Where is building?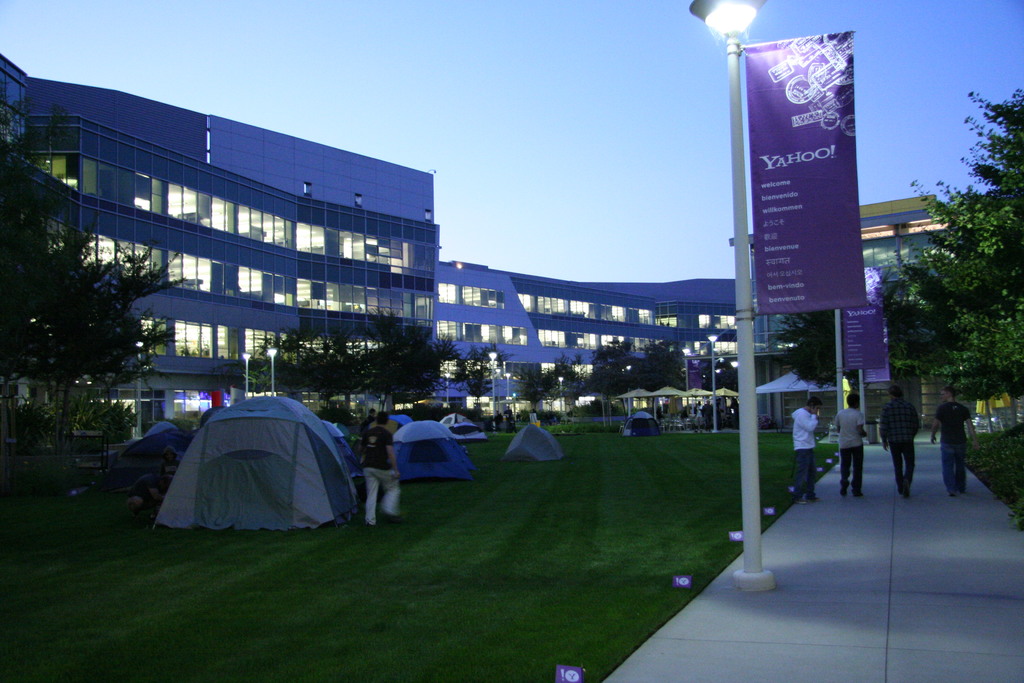
l=0, t=54, r=776, b=429.
